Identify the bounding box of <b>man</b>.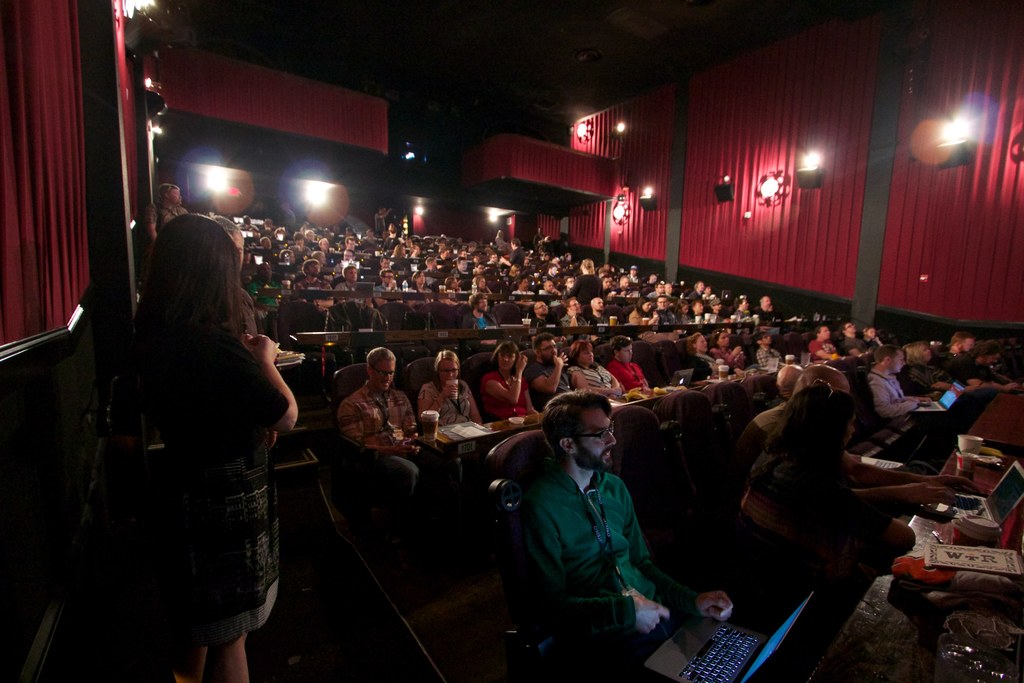
<region>522, 333, 575, 412</region>.
